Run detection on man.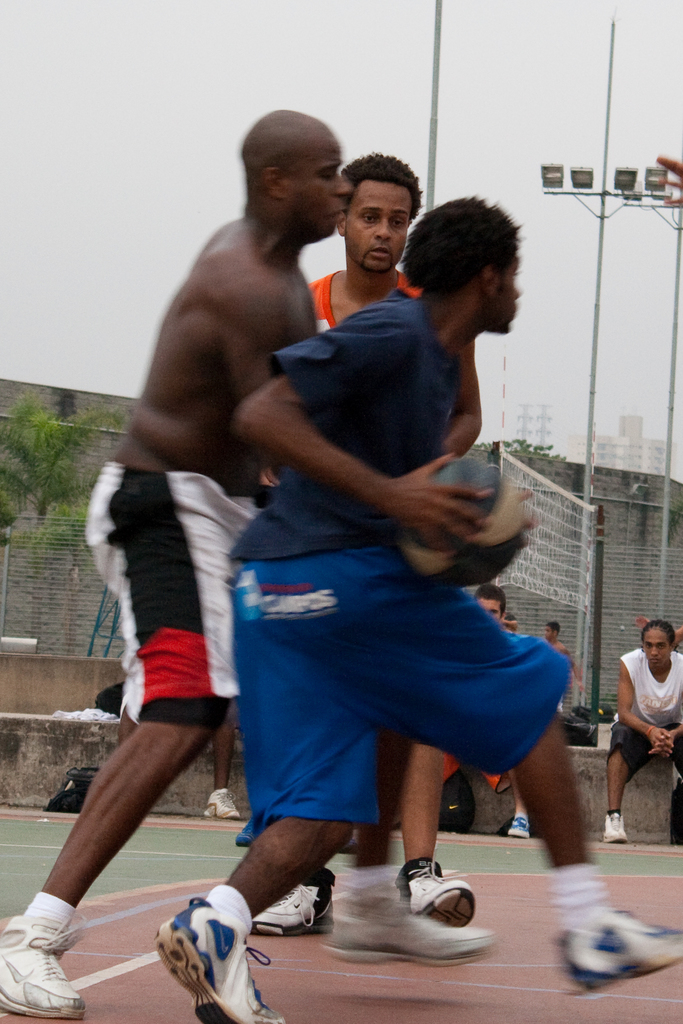
Result: 0/109/493/1019.
